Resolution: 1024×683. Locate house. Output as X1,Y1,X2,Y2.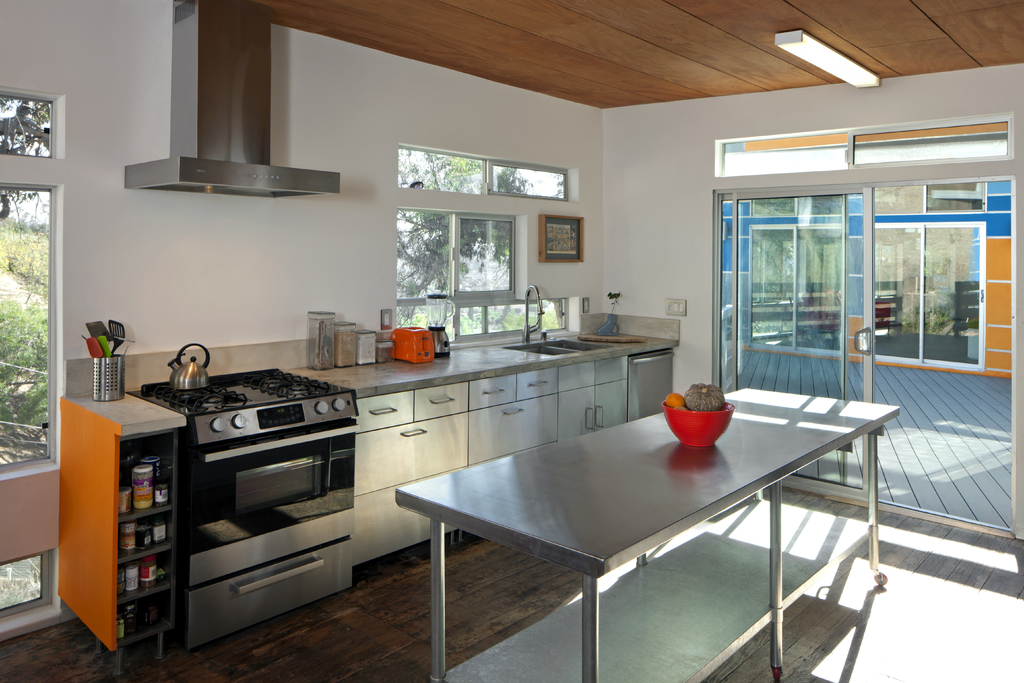
0,0,1023,682.
